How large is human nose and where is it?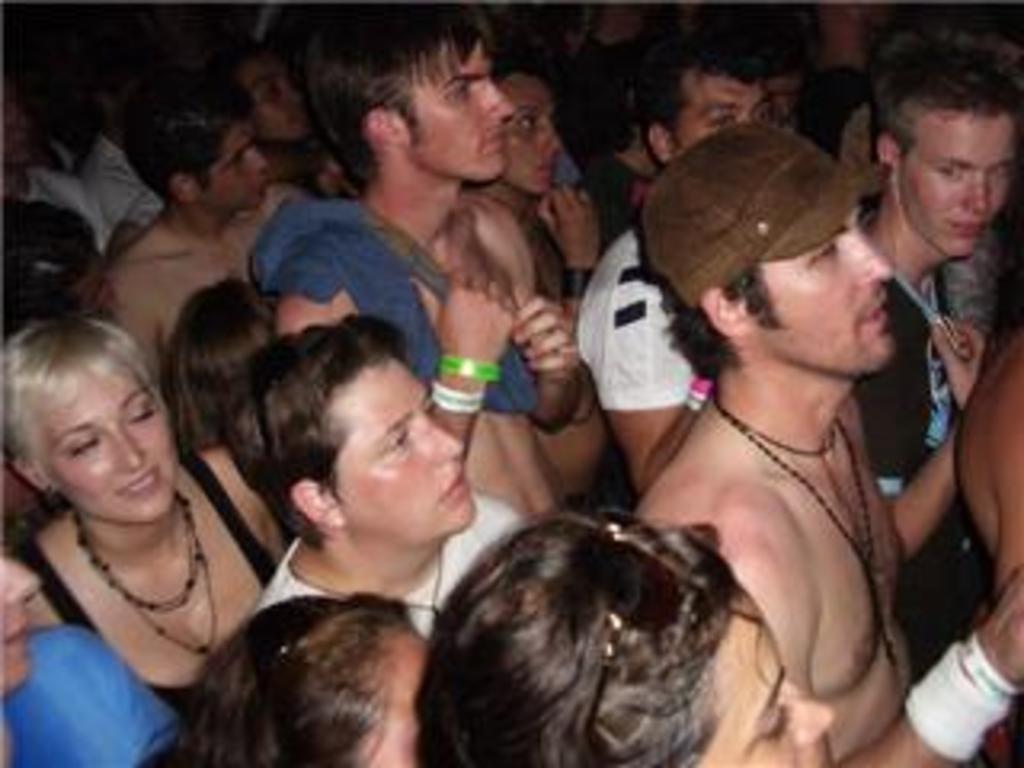
Bounding box: [left=970, top=170, right=982, bottom=202].
